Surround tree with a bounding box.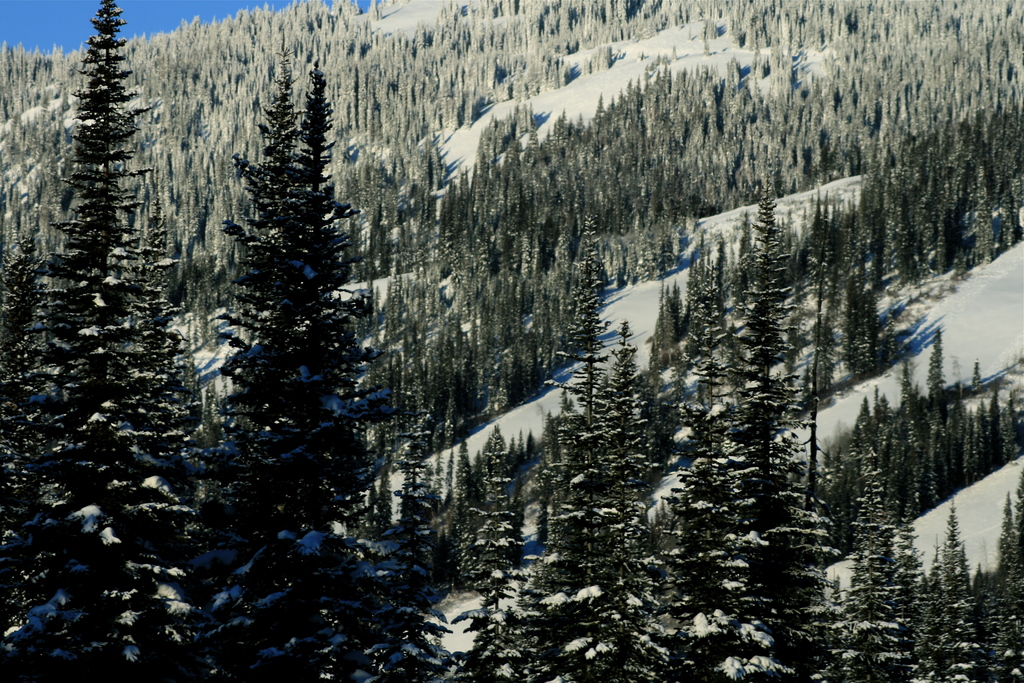
{"left": 683, "top": 192, "right": 814, "bottom": 534}.
